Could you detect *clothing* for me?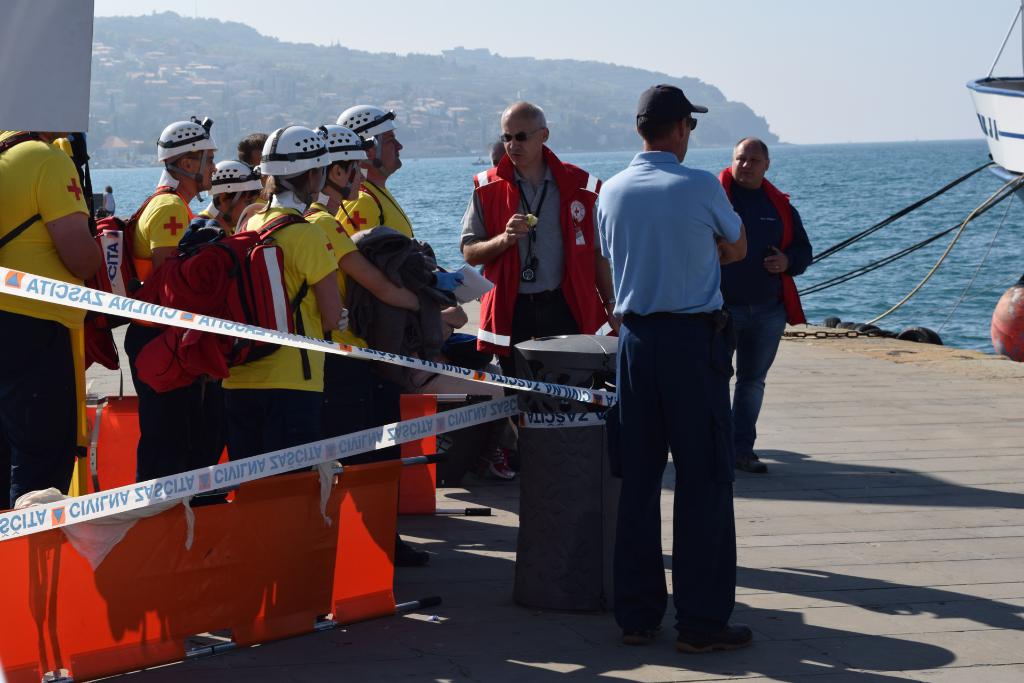
Detection result: box=[716, 163, 817, 436].
